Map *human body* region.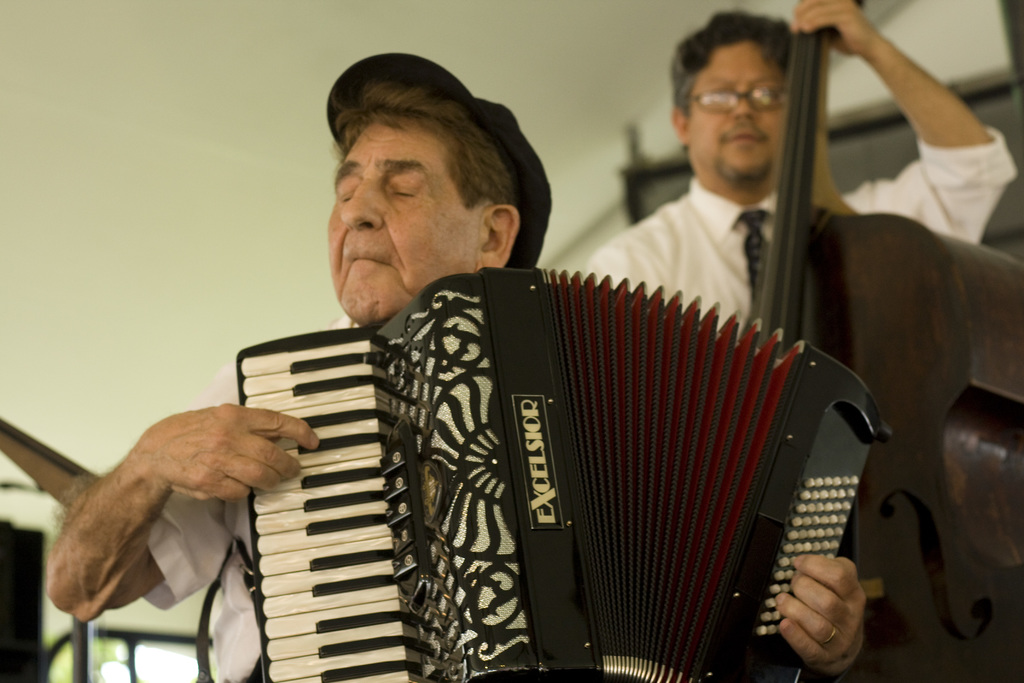
Mapped to Rect(39, 51, 865, 682).
